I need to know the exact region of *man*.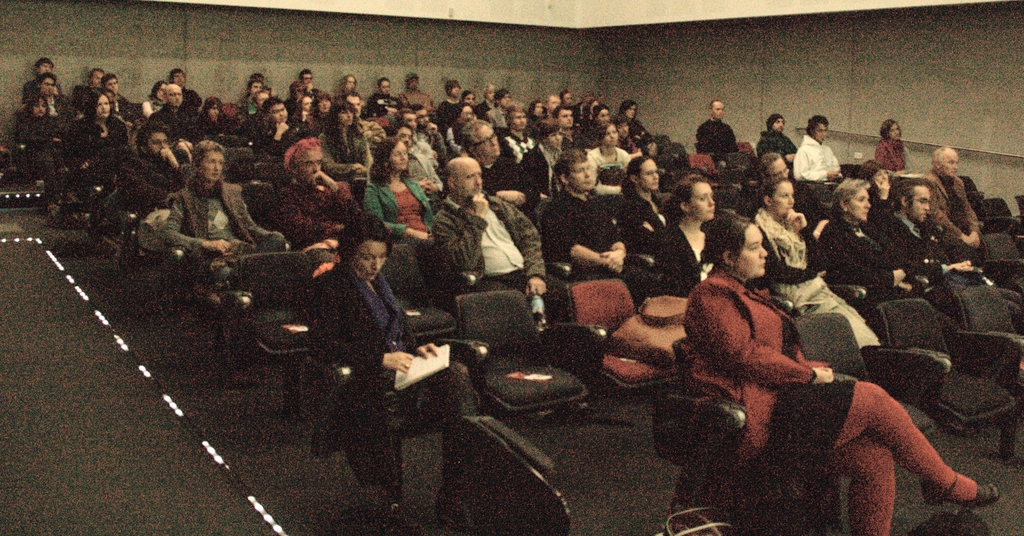
Region: x1=250 y1=98 x2=307 y2=175.
